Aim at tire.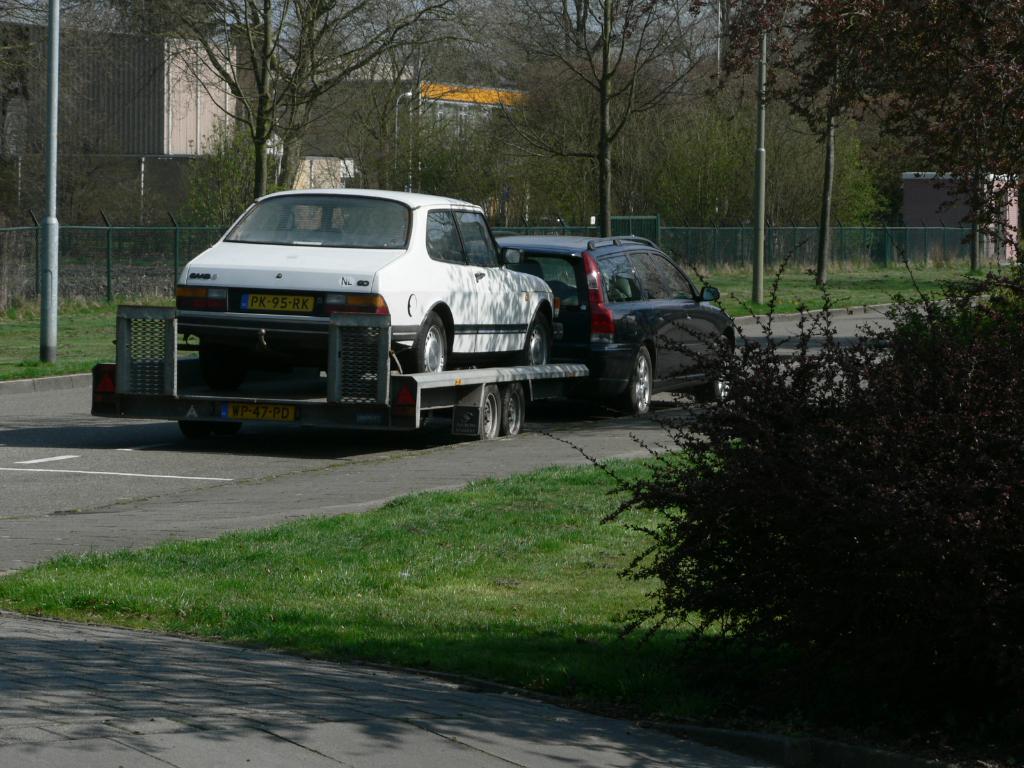
Aimed at rect(620, 345, 657, 414).
